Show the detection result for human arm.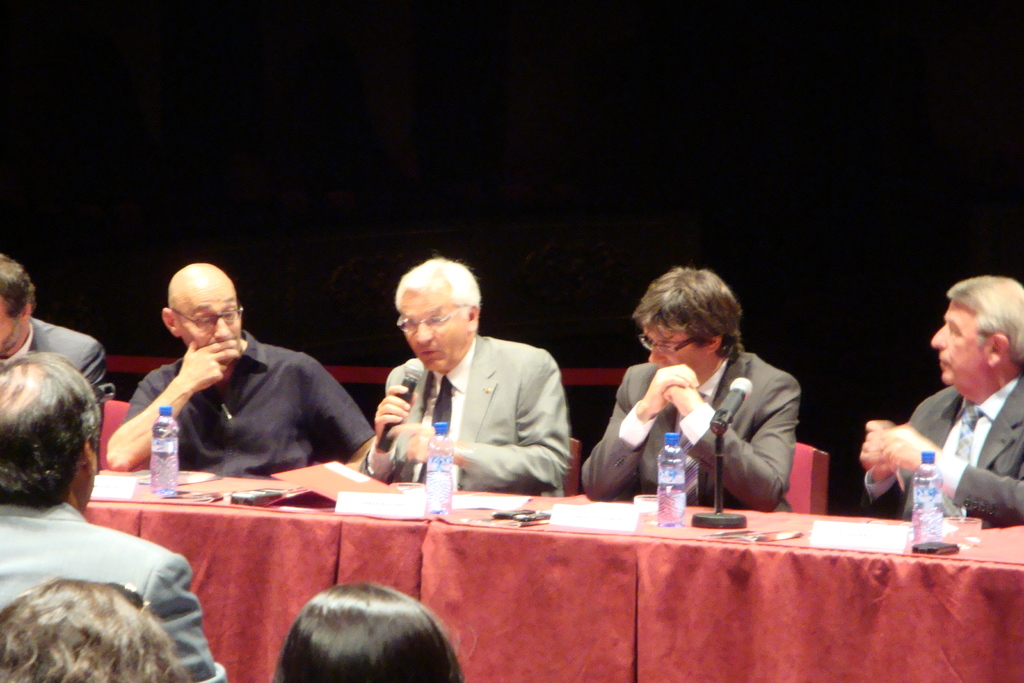
(left=362, top=356, right=417, bottom=479).
